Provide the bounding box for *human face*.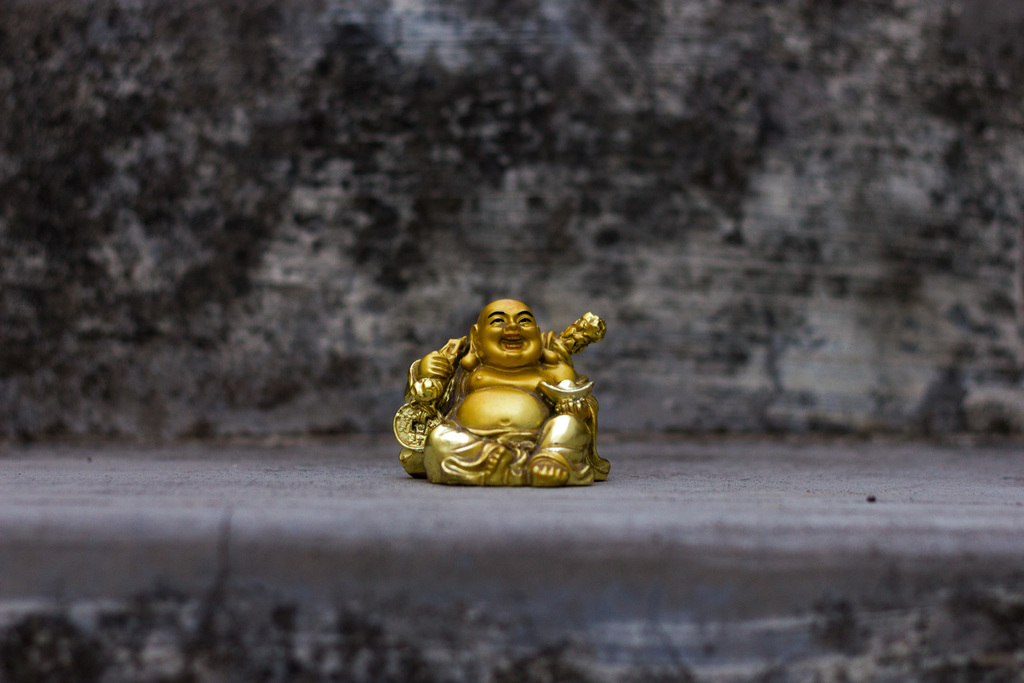
481,297,541,368.
